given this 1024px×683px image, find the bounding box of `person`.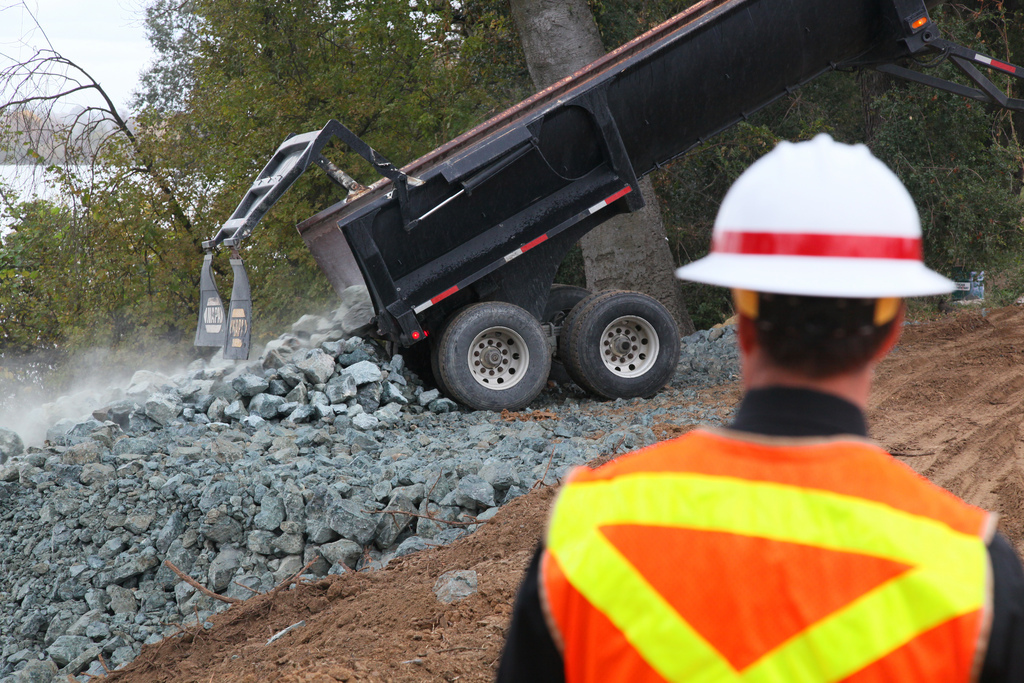
[493, 134, 1023, 682].
